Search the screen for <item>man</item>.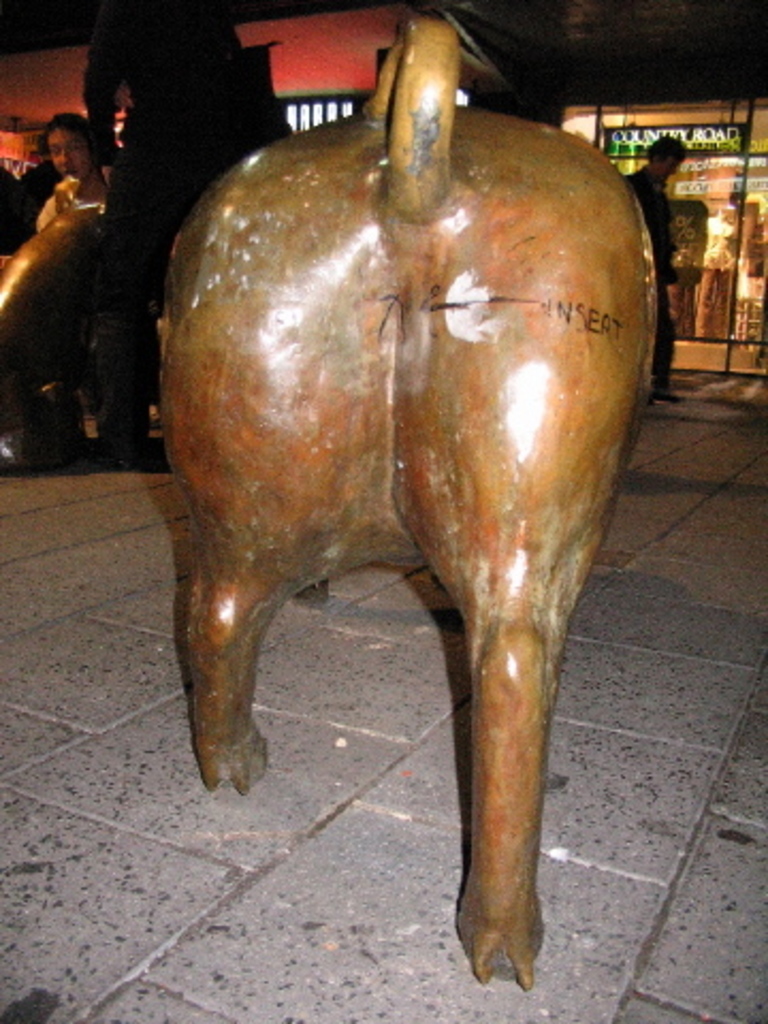
Found at region(621, 132, 685, 401).
